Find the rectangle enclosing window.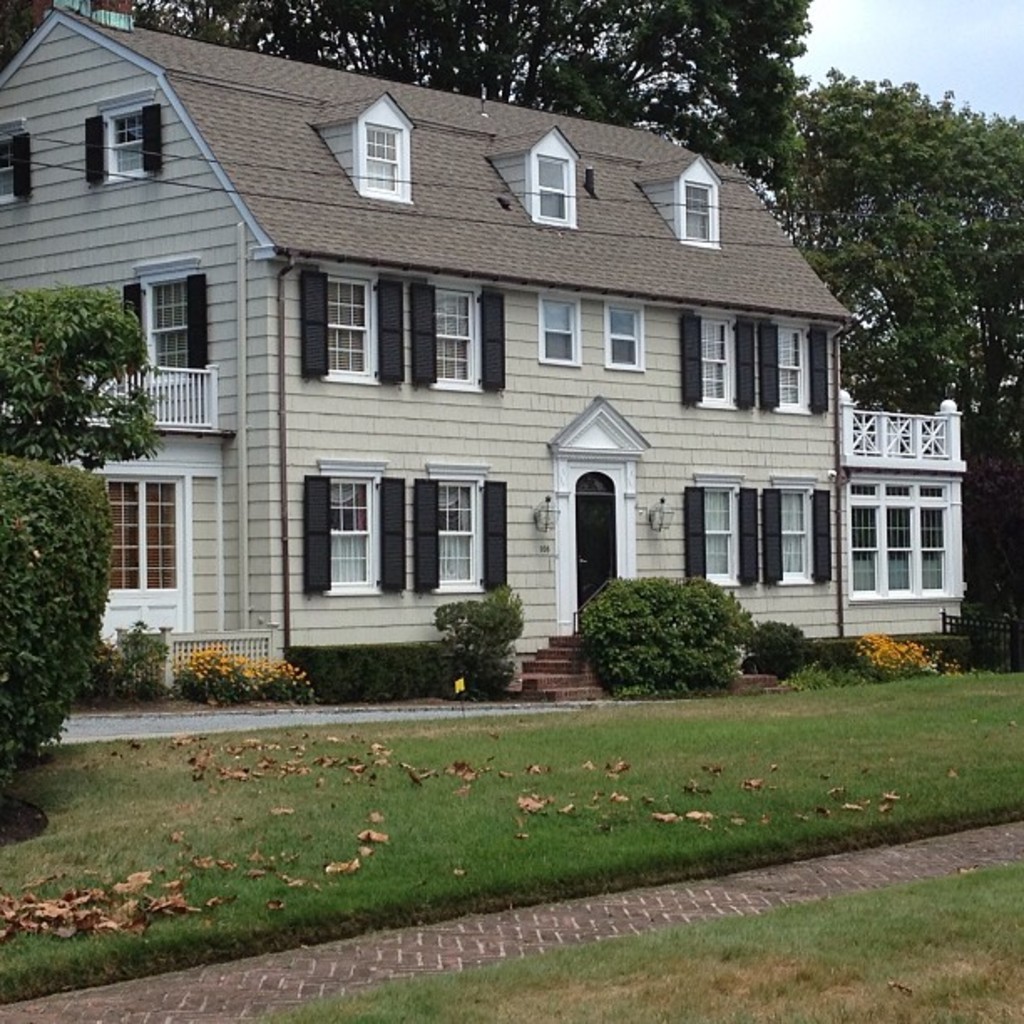
(left=540, top=294, right=577, bottom=366).
